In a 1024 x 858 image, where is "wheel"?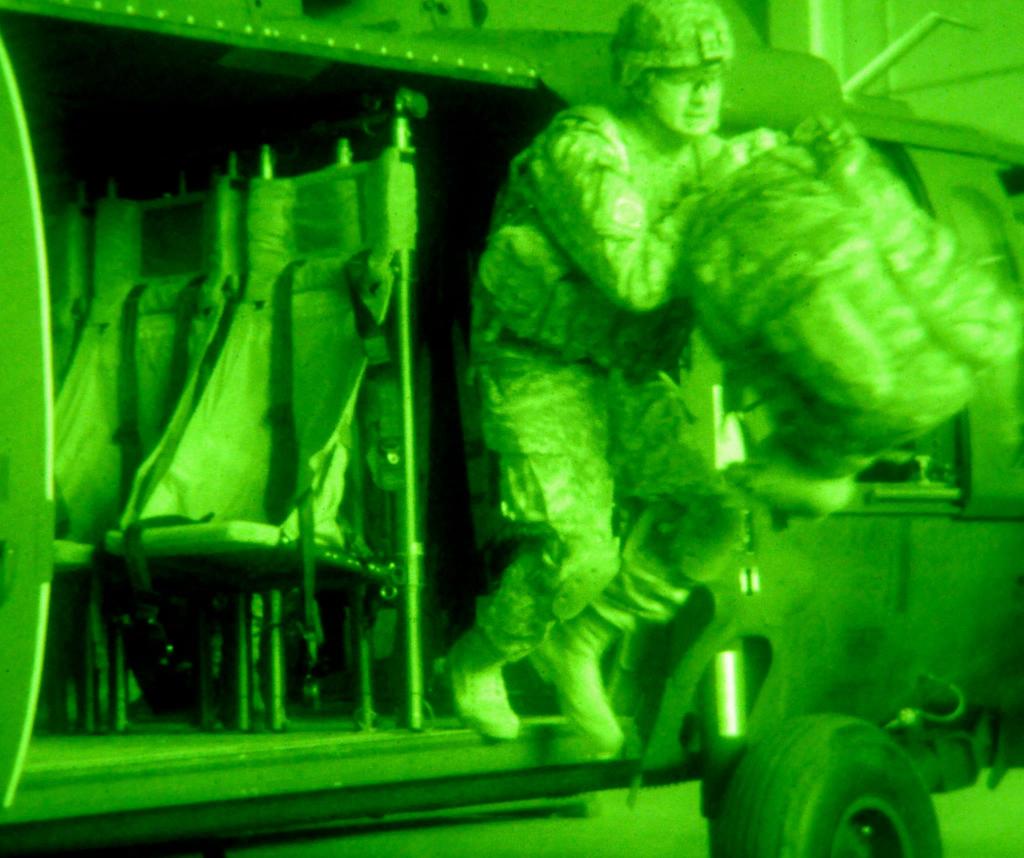
708,720,933,857.
